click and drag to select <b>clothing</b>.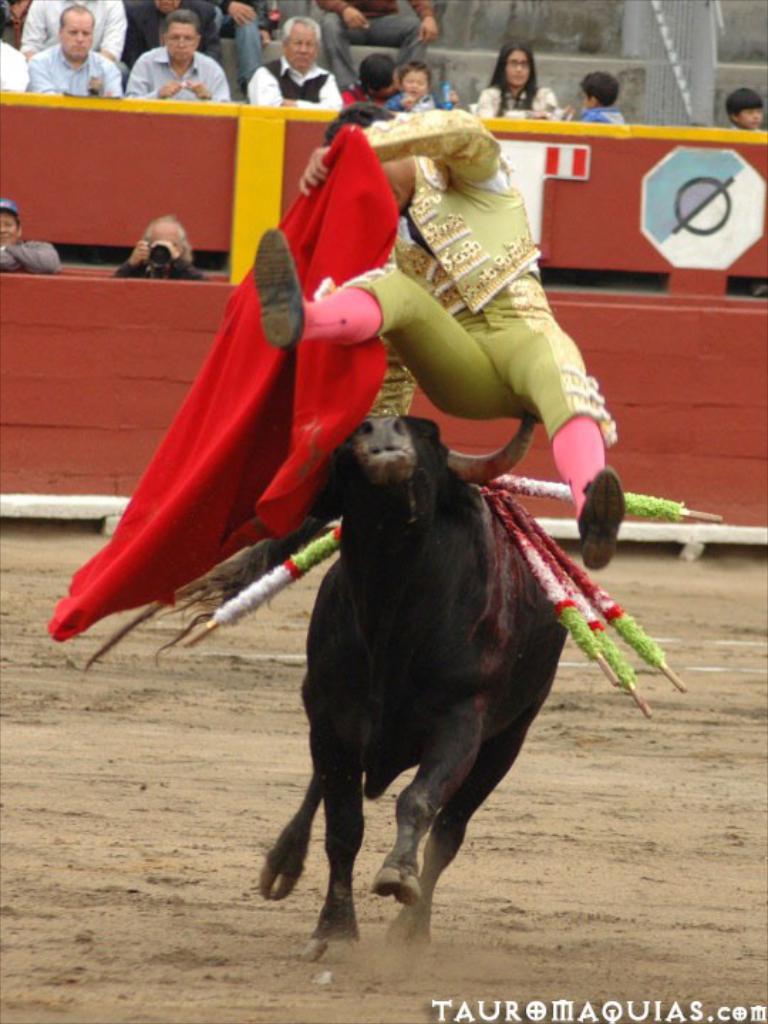
Selection: [left=117, top=257, right=205, bottom=276].
